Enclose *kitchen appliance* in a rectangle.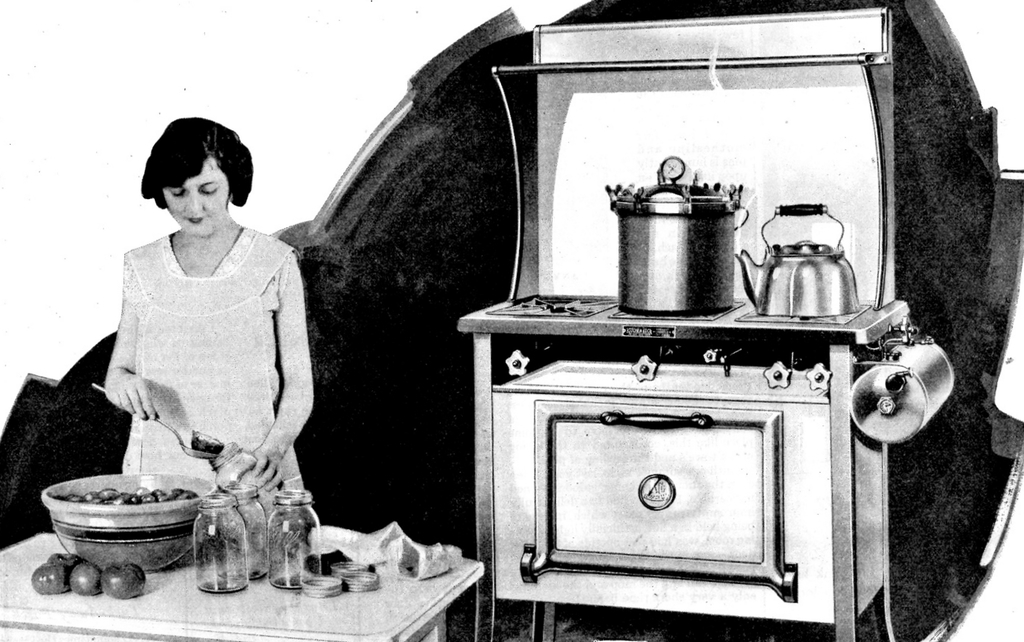
left=454, top=8, right=955, bottom=641.
